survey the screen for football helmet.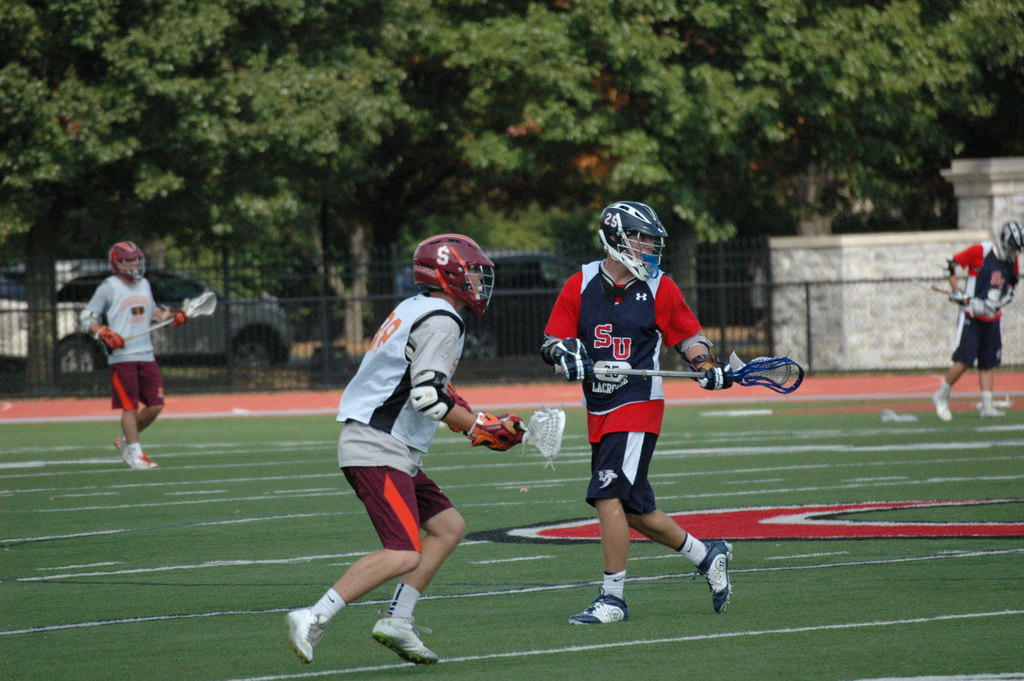
Survey found: box(997, 223, 1023, 254).
